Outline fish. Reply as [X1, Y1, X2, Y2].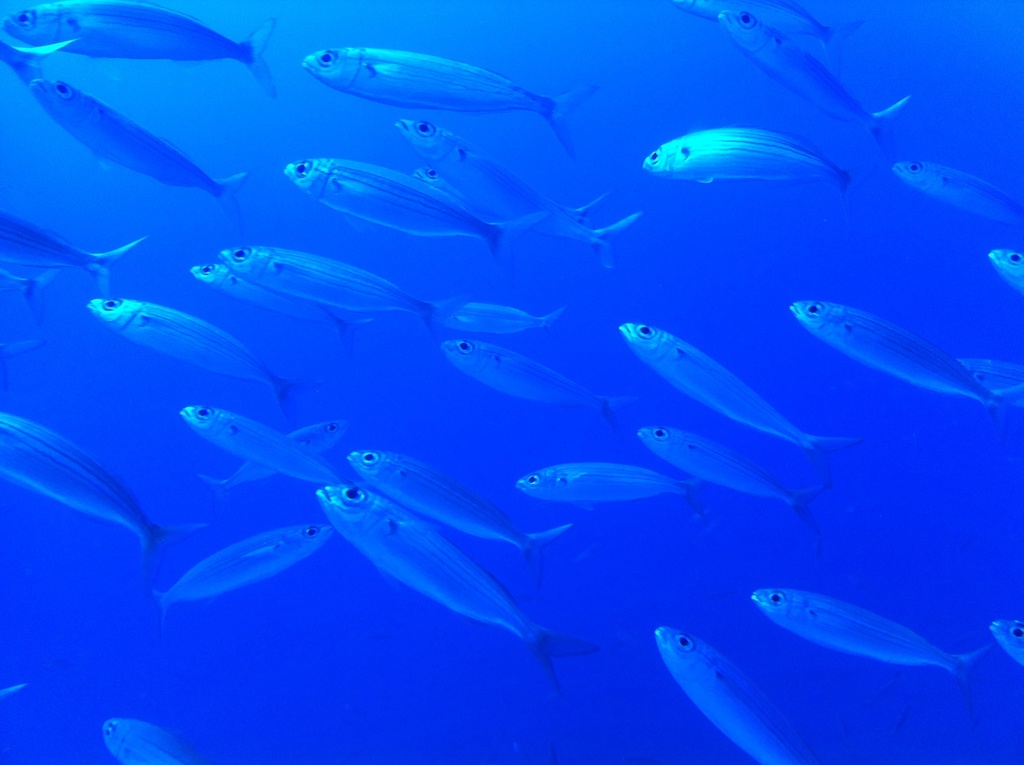
[0, 34, 75, 84].
